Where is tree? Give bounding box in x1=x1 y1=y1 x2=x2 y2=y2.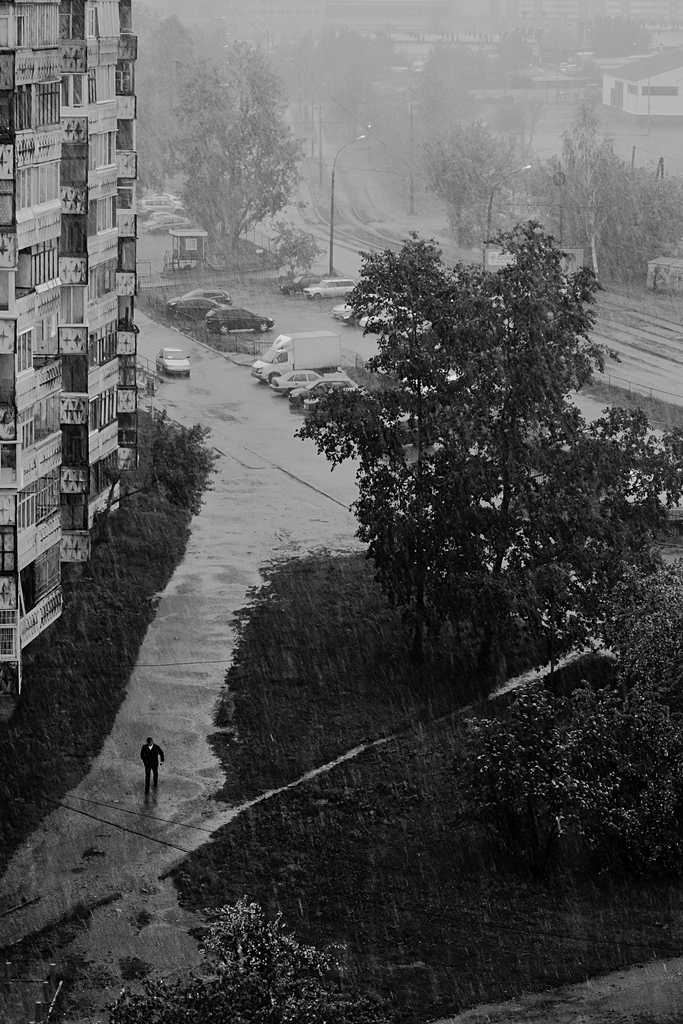
x1=538 y1=92 x2=616 y2=257.
